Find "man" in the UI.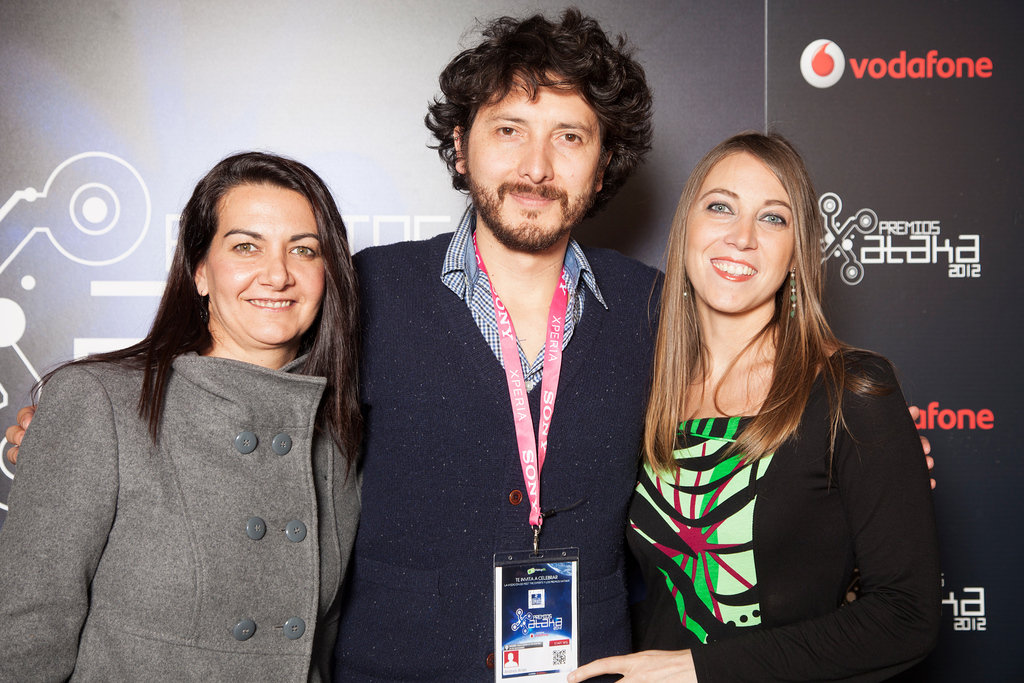
UI element at x1=3 y1=3 x2=937 y2=682.
